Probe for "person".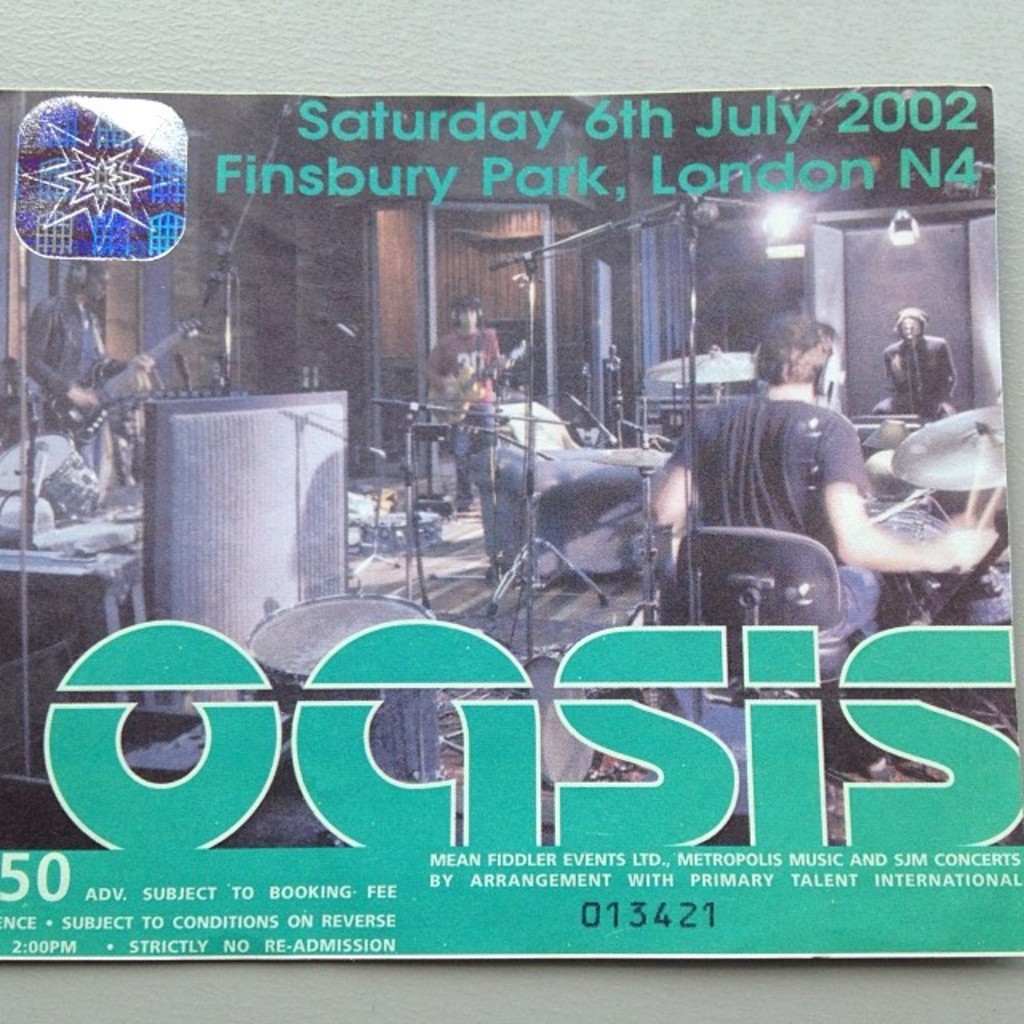
Probe result: left=422, top=294, right=512, bottom=504.
